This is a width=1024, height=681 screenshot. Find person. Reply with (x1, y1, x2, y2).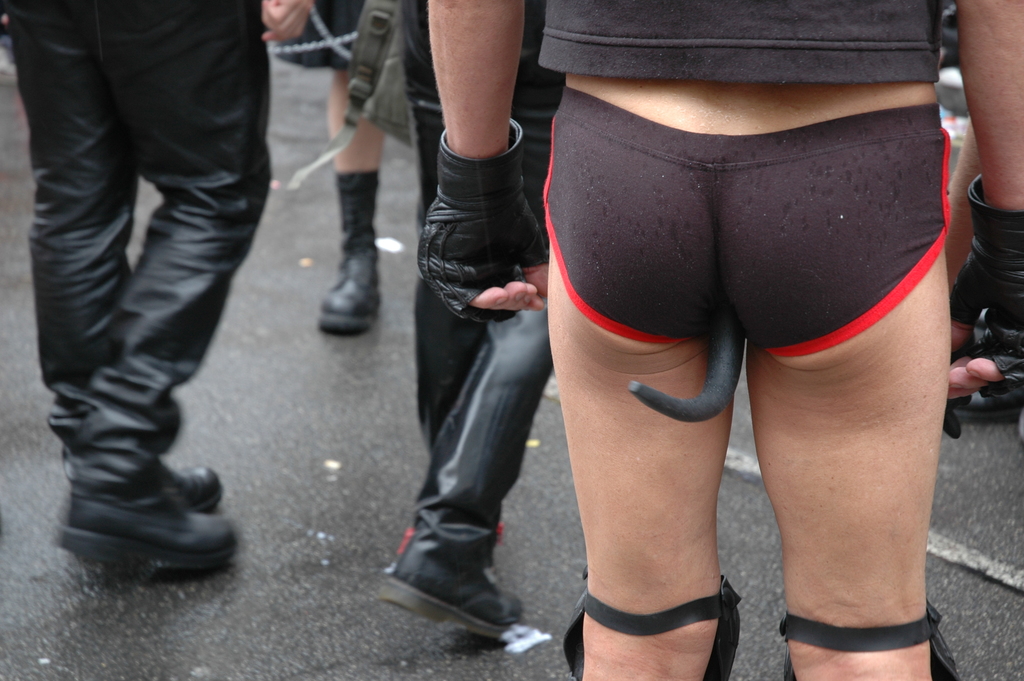
(359, 0, 564, 637).
